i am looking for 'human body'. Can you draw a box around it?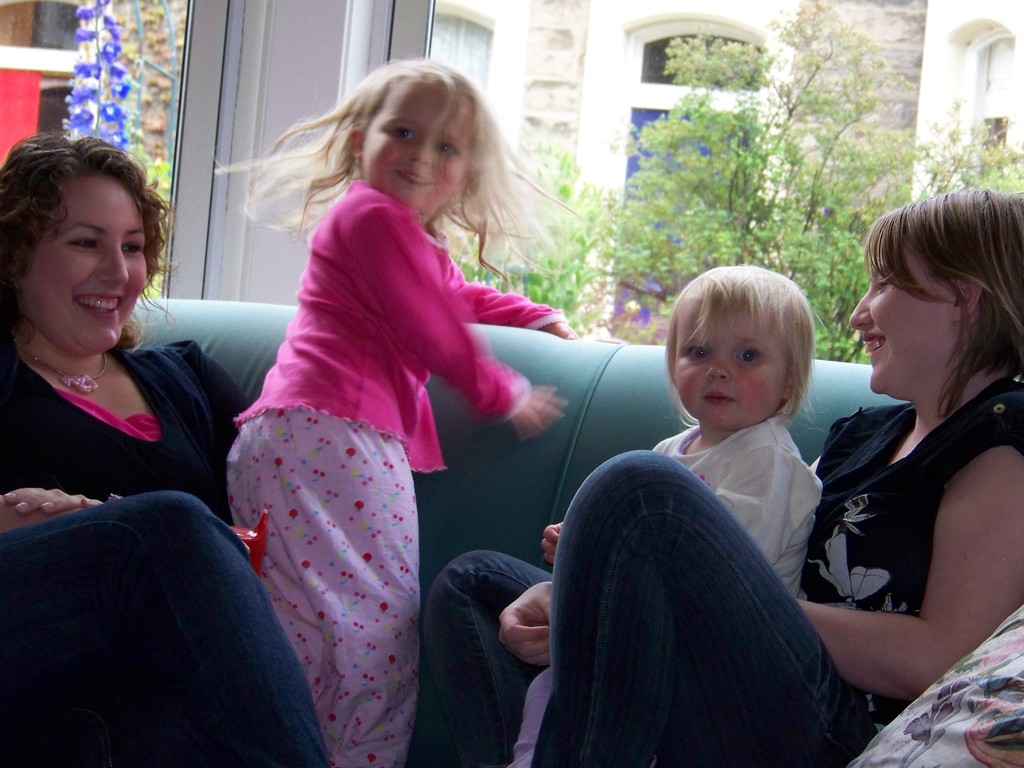
Sure, the bounding box is left=208, top=33, right=561, bottom=760.
